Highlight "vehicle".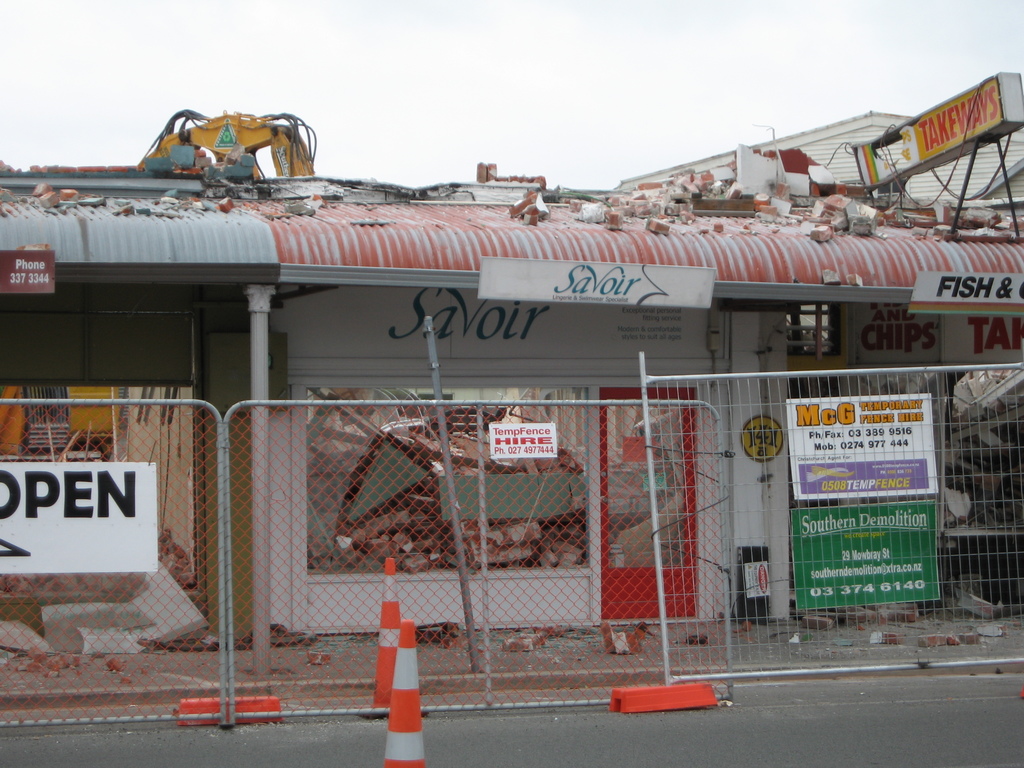
Highlighted region: (left=122, top=98, right=334, bottom=185).
